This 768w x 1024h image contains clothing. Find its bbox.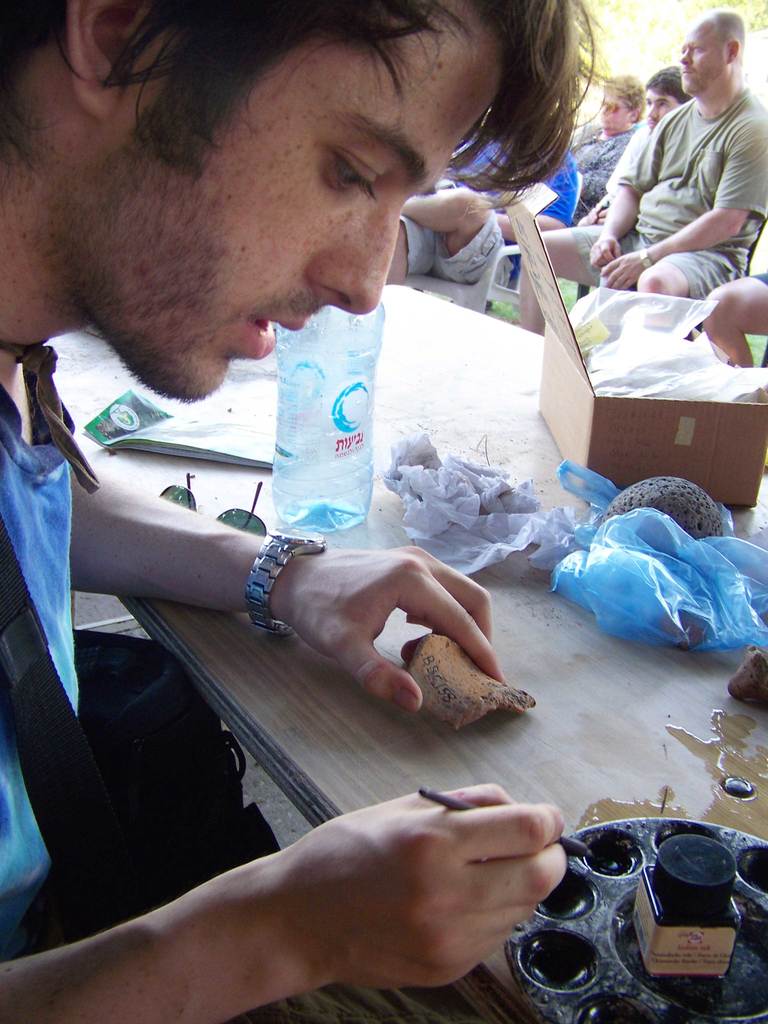
locate(607, 40, 751, 314).
